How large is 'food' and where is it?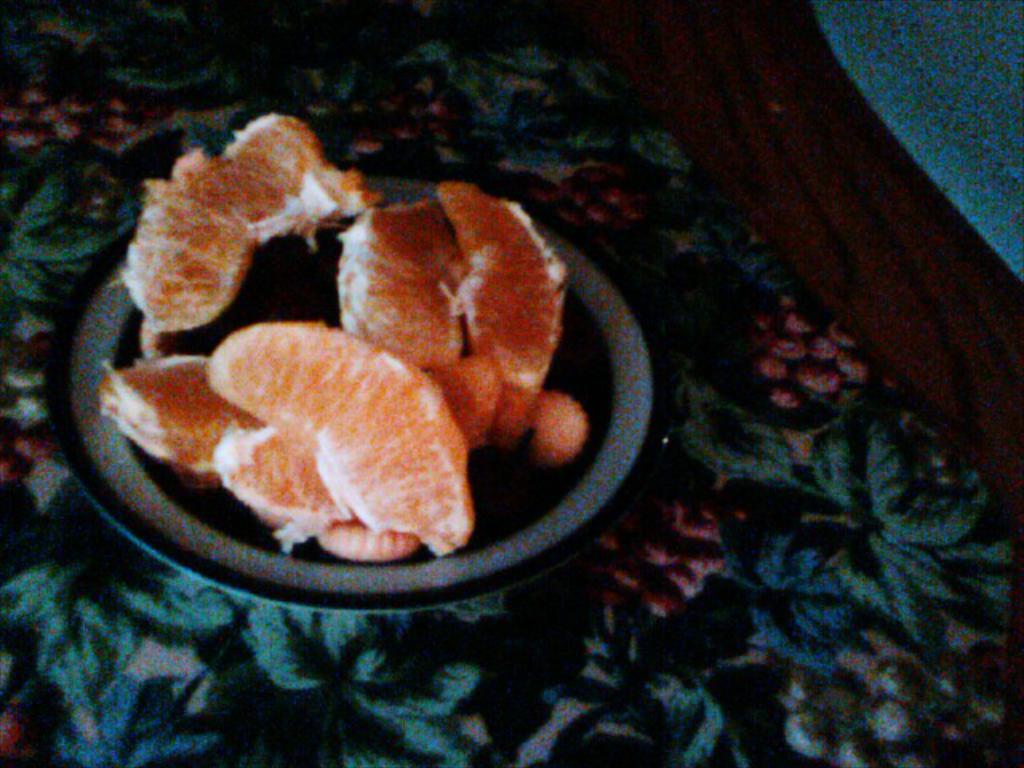
Bounding box: select_region(123, 106, 384, 298).
